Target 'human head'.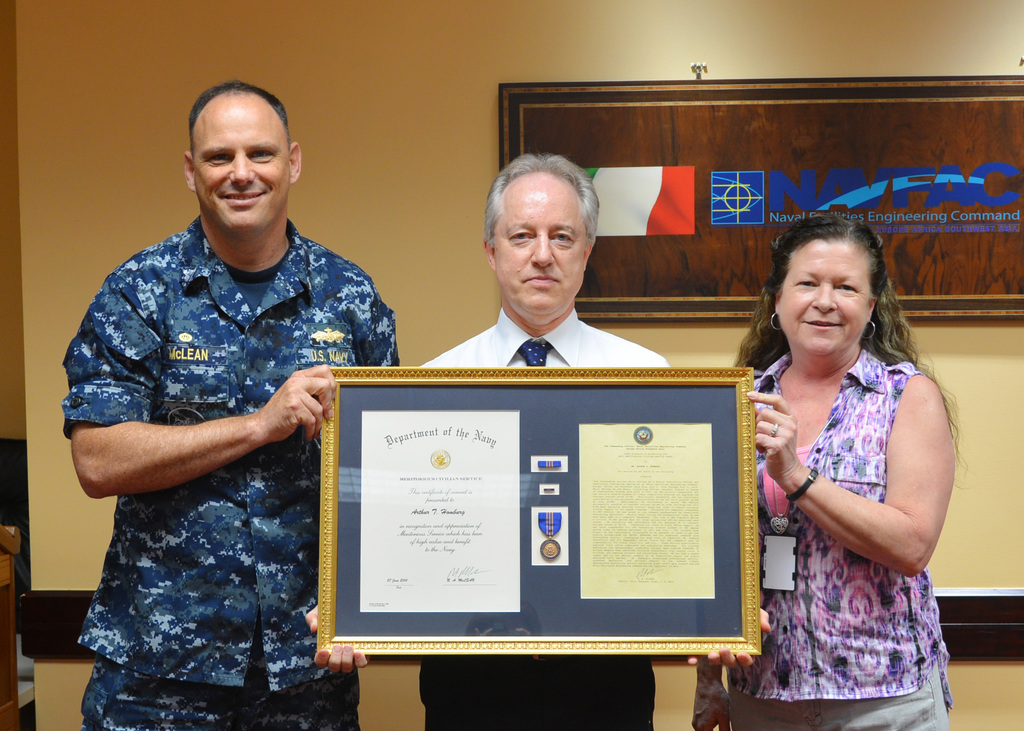
Target region: 481/154/600/326.
